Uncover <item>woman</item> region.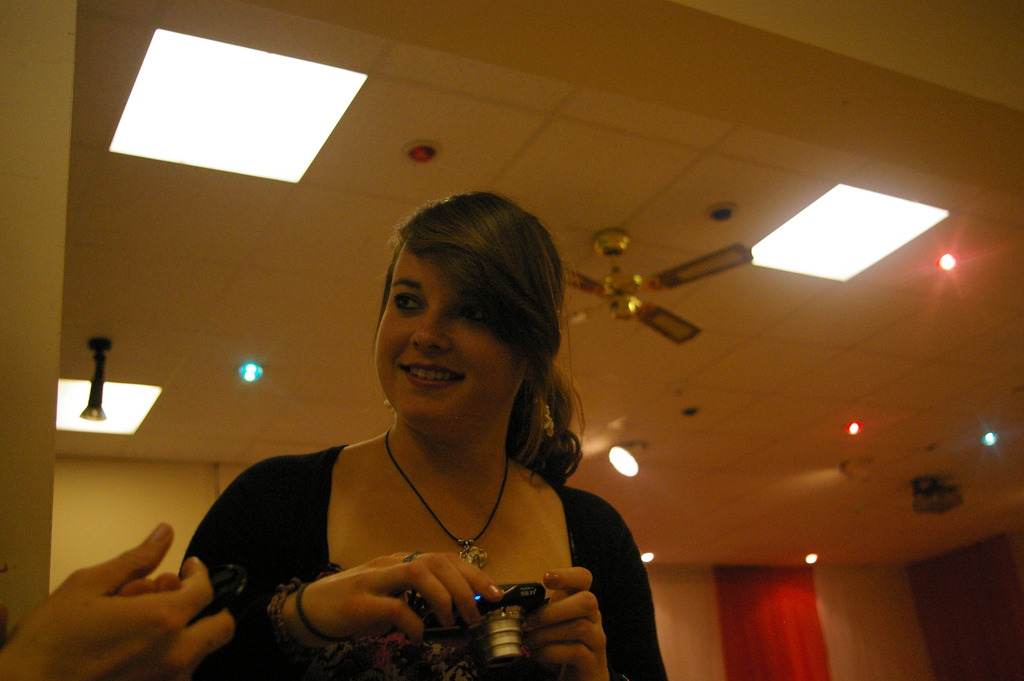
Uncovered: [left=189, top=178, right=655, bottom=680].
